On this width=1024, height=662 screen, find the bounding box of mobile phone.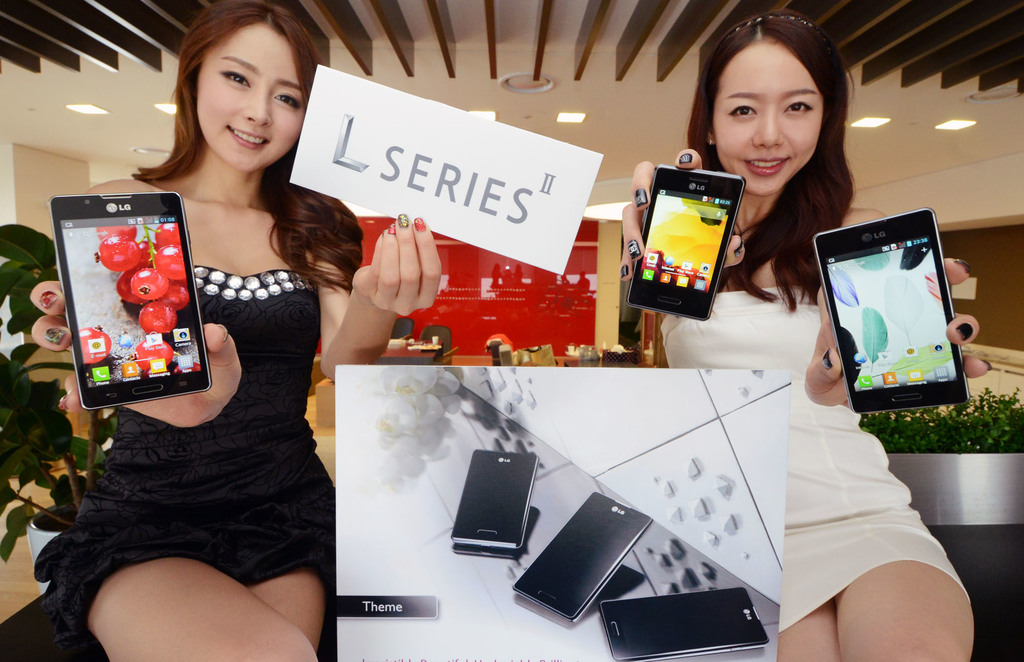
Bounding box: box(811, 207, 971, 414).
